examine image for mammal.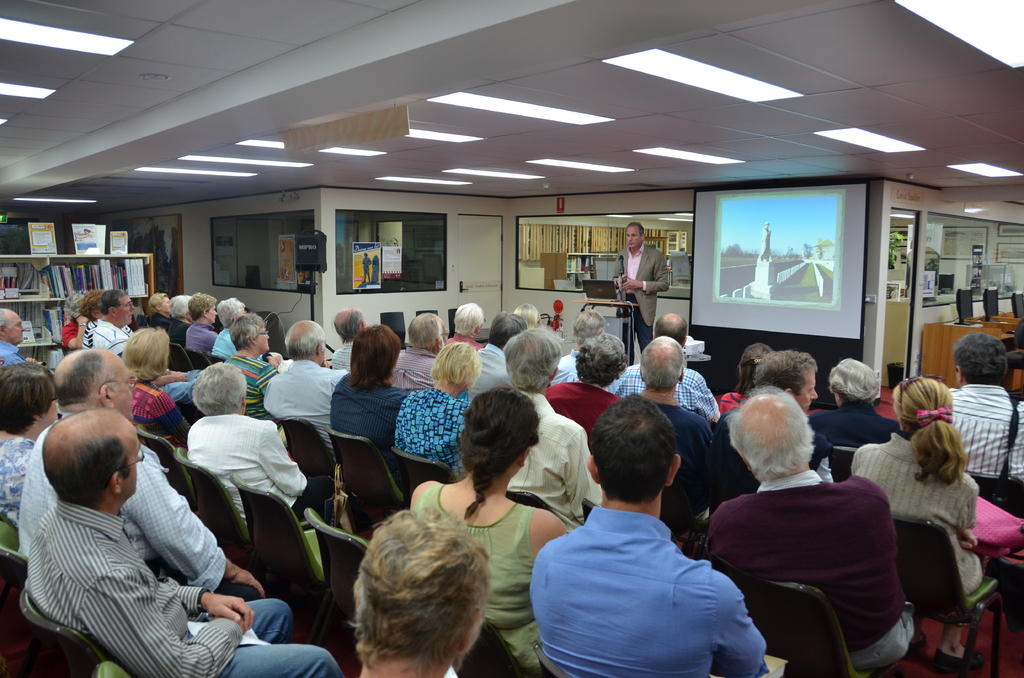
Examination result: l=846, t=375, r=991, b=672.
